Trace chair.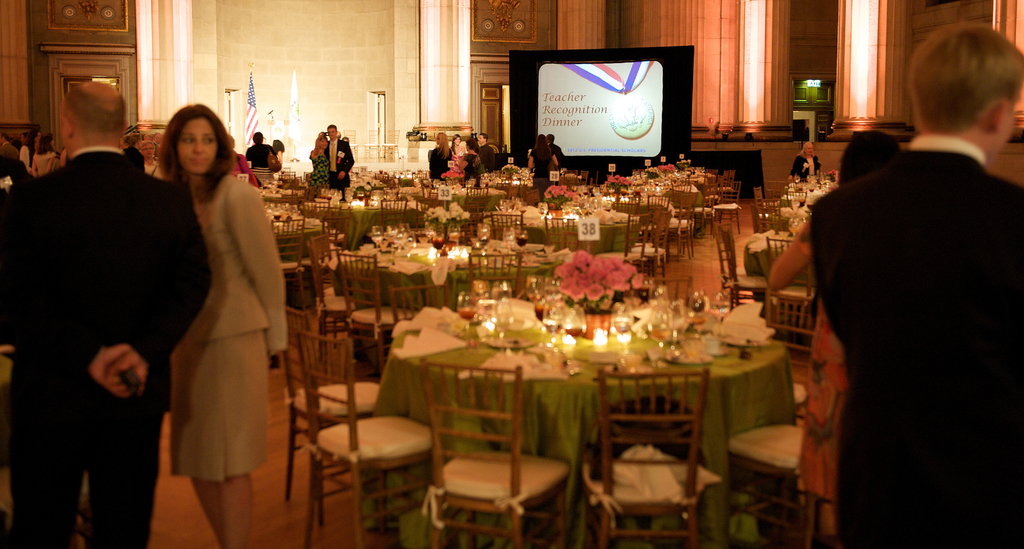
Traced to [300, 328, 433, 548].
